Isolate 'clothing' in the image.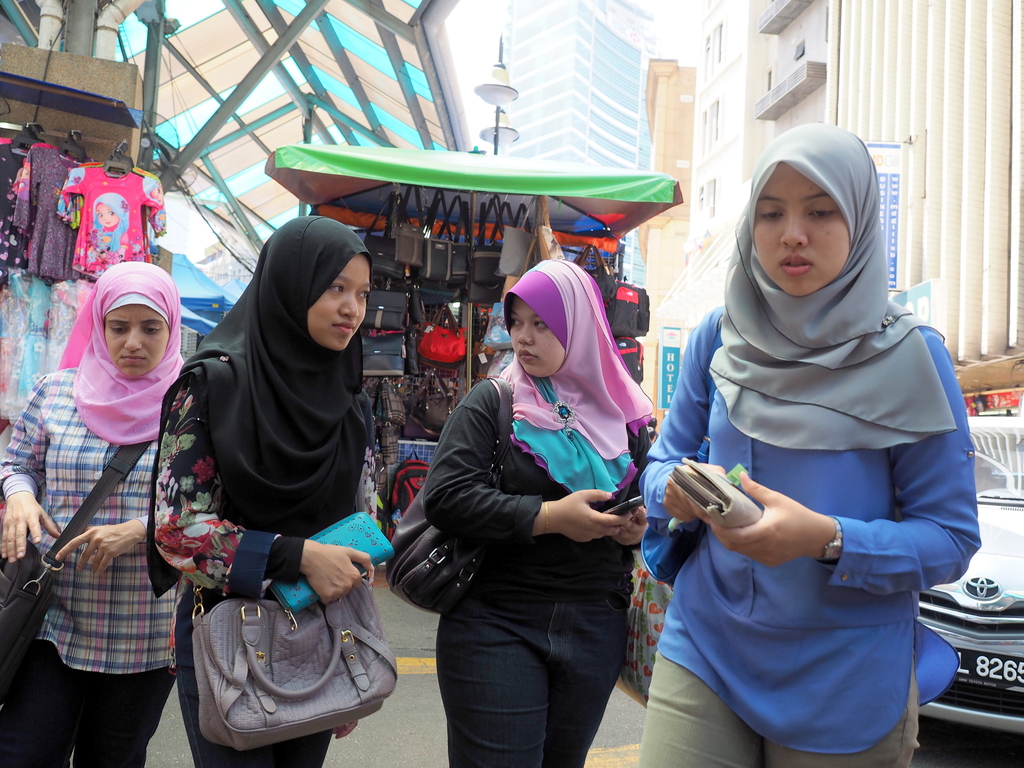
Isolated region: box=[0, 262, 181, 767].
